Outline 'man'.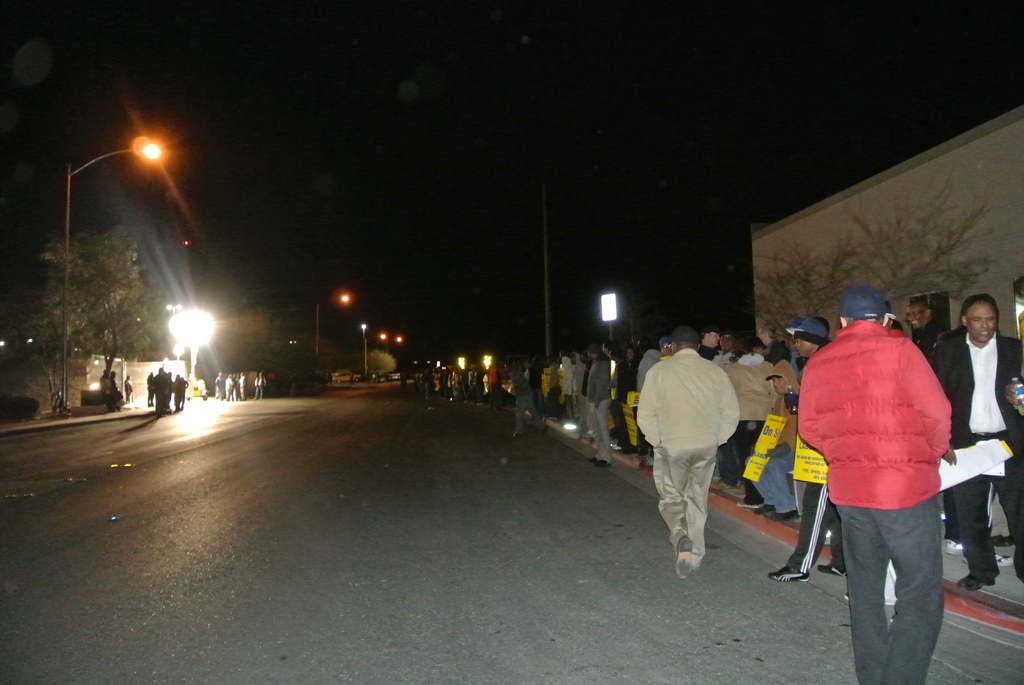
Outline: bbox=(509, 359, 552, 438).
